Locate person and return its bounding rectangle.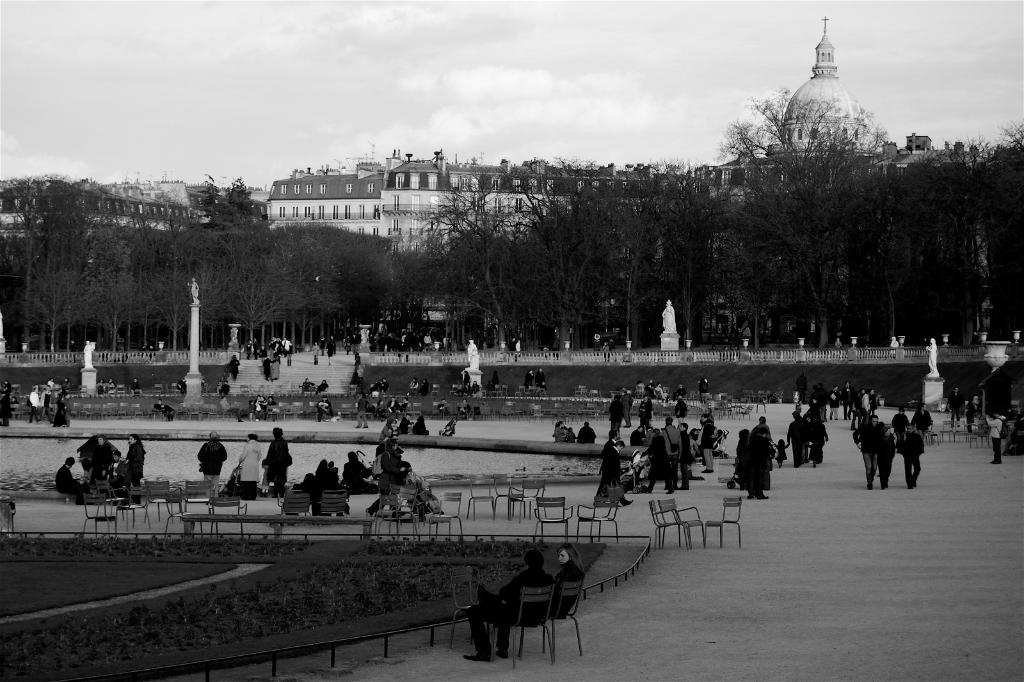
region(366, 440, 414, 512).
